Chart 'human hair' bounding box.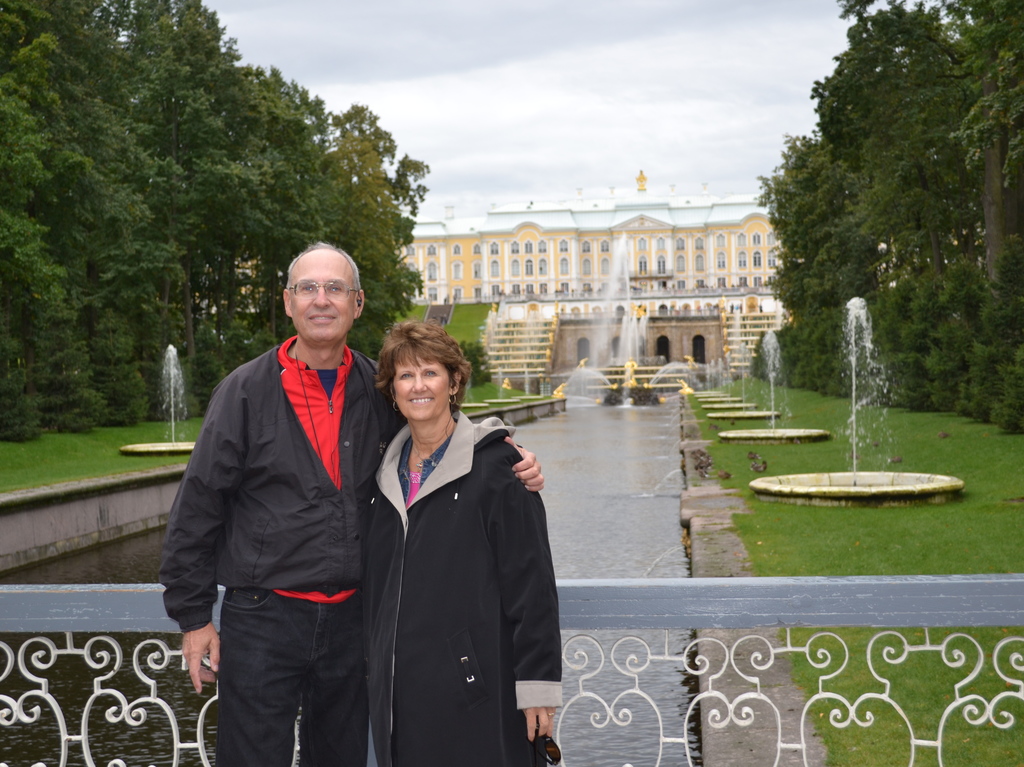
Charted: <box>372,309,476,421</box>.
